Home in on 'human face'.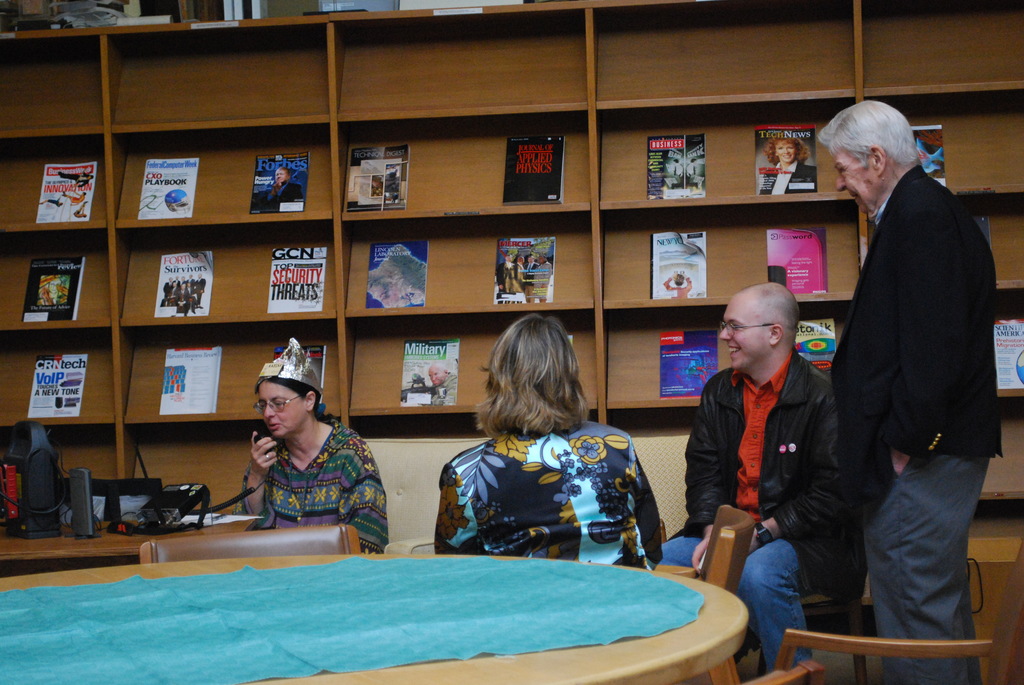
Homed in at l=720, t=297, r=770, b=366.
